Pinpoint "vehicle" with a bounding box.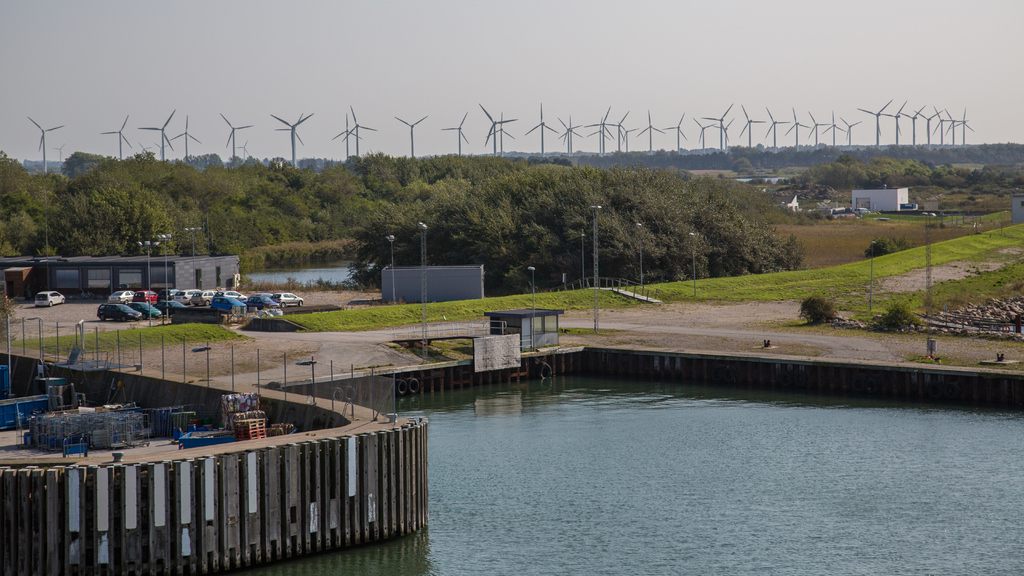
pyautogui.locateOnScreen(136, 288, 158, 302).
